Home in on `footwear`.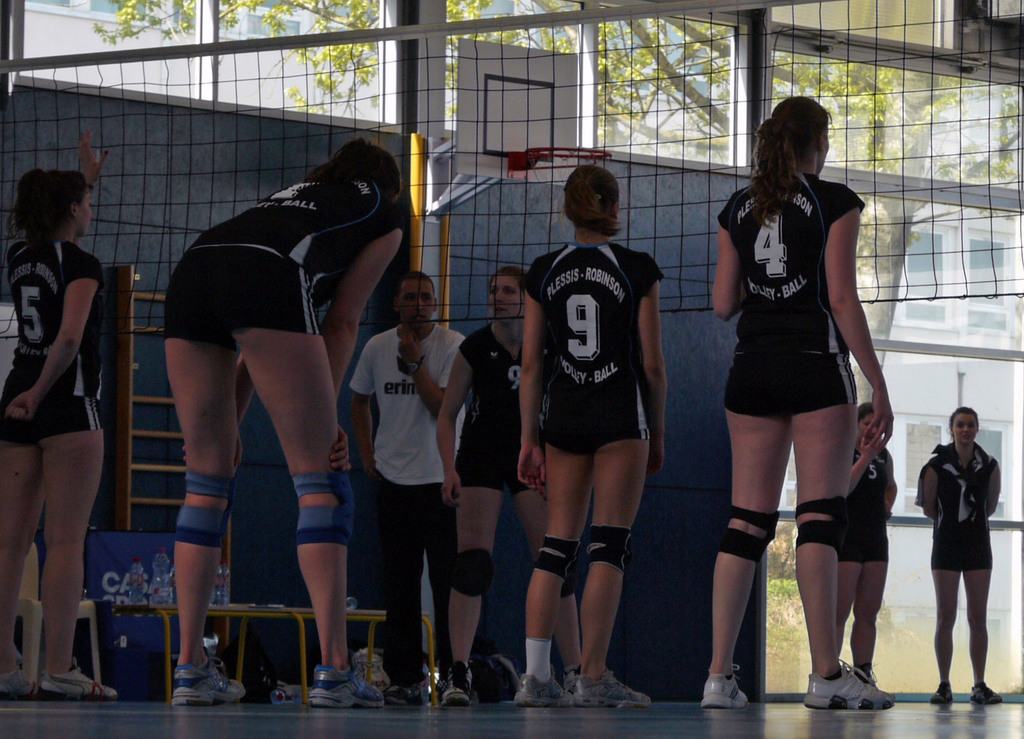
Homed in at box(0, 653, 28, 695).
